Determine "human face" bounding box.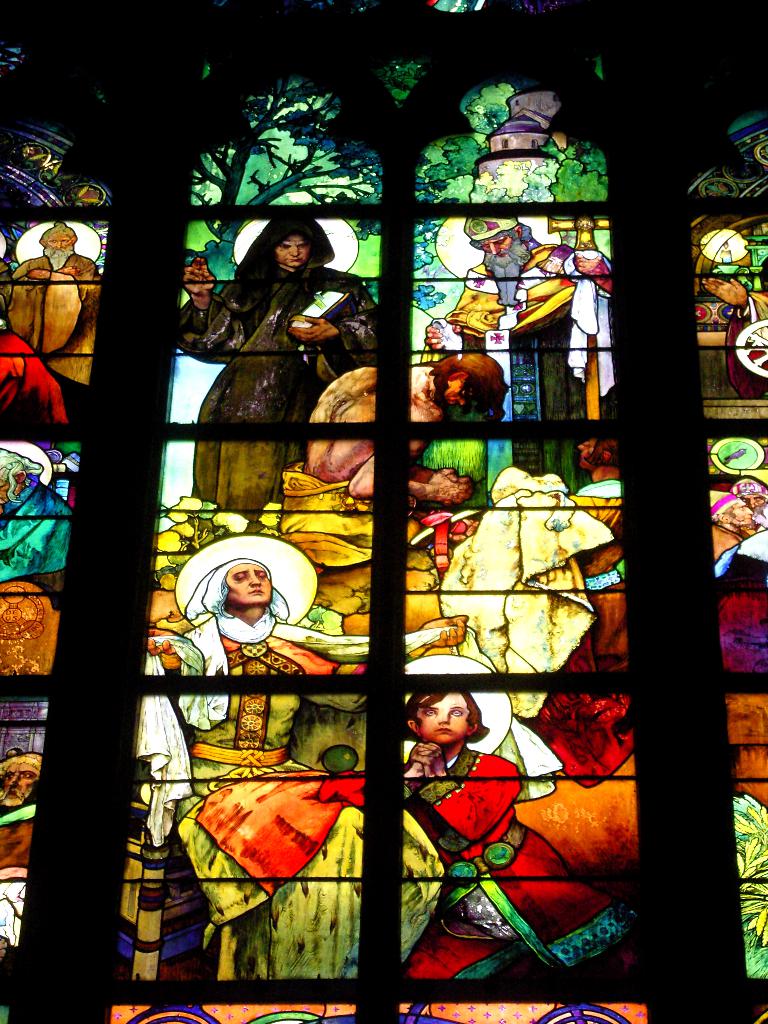
Determined: l=275, t=234, r=309, b=267.
